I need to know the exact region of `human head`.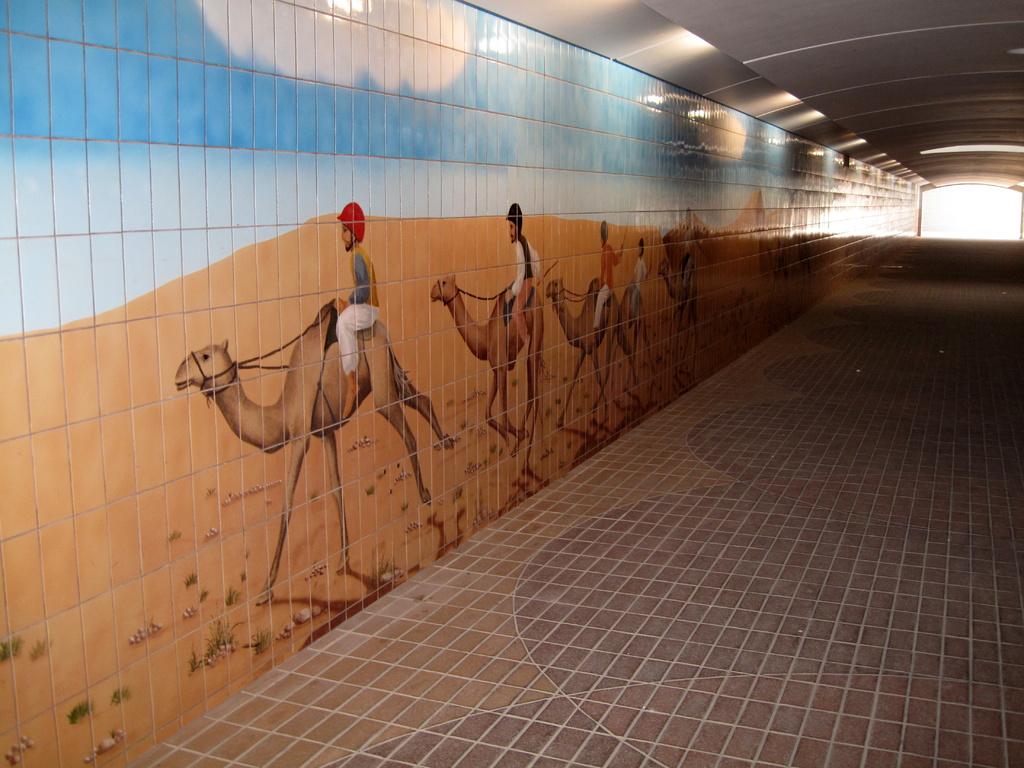
Region: <bbox>506, 204, 524, 246</bbox>.
